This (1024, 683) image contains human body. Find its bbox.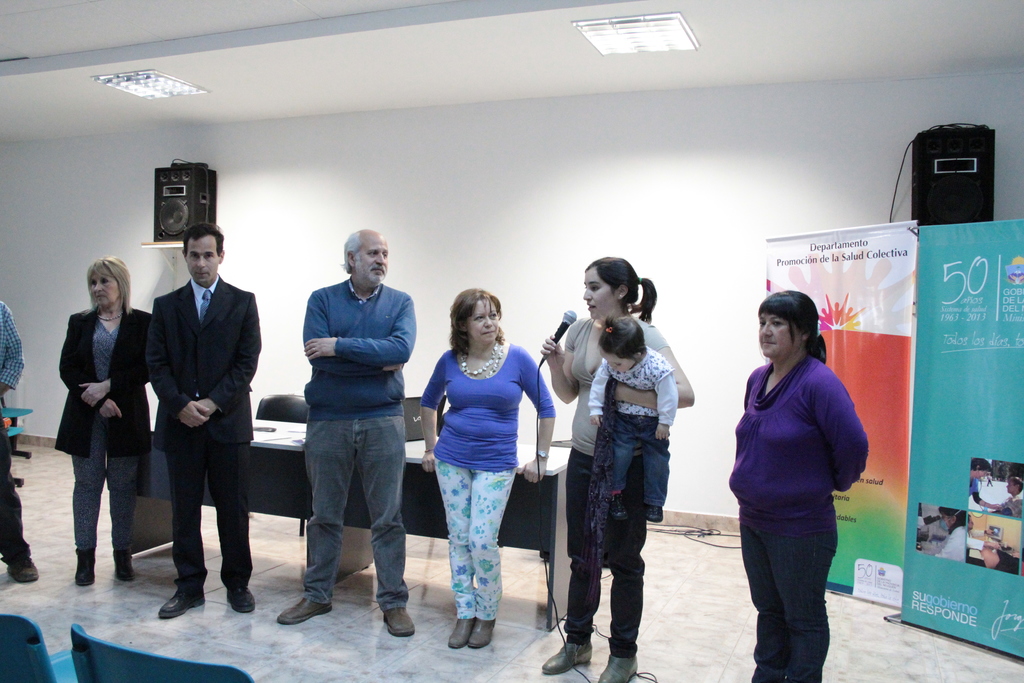
crop(729, 292, 874, 682).
